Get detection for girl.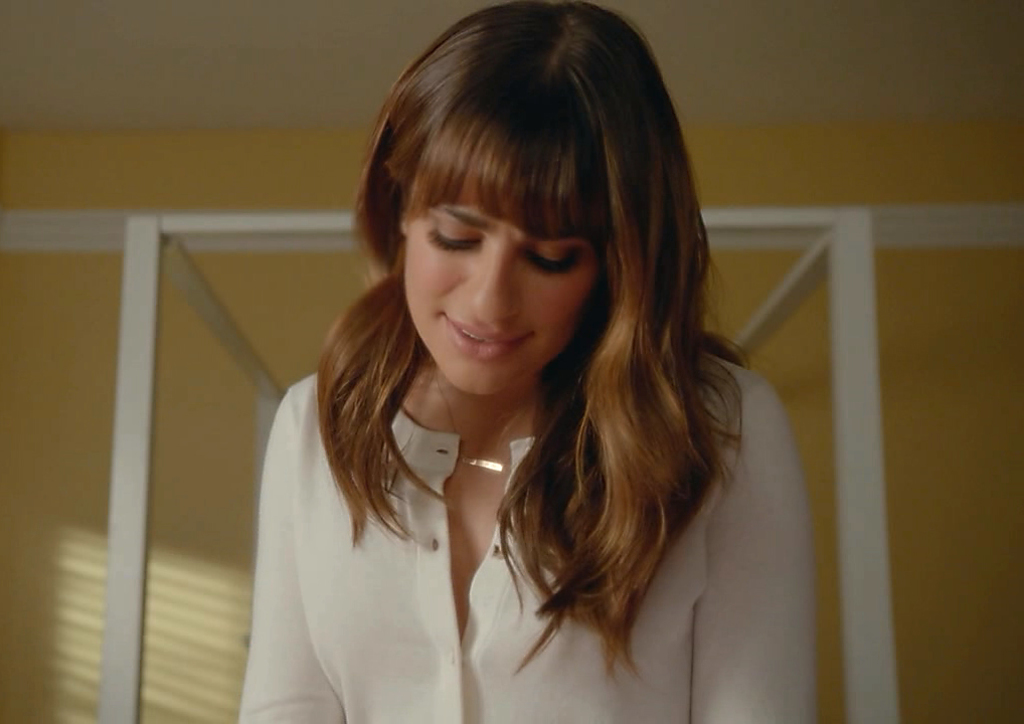
Detection: locate(236, 0, 815, 723).
